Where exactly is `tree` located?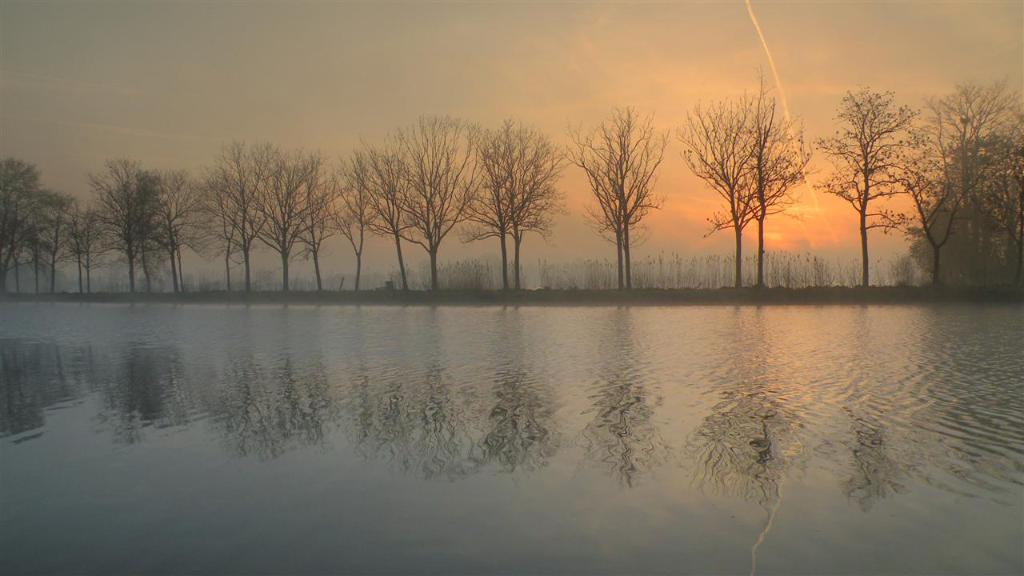
Its bounding box is bbox(493, 136, 550, 286).
